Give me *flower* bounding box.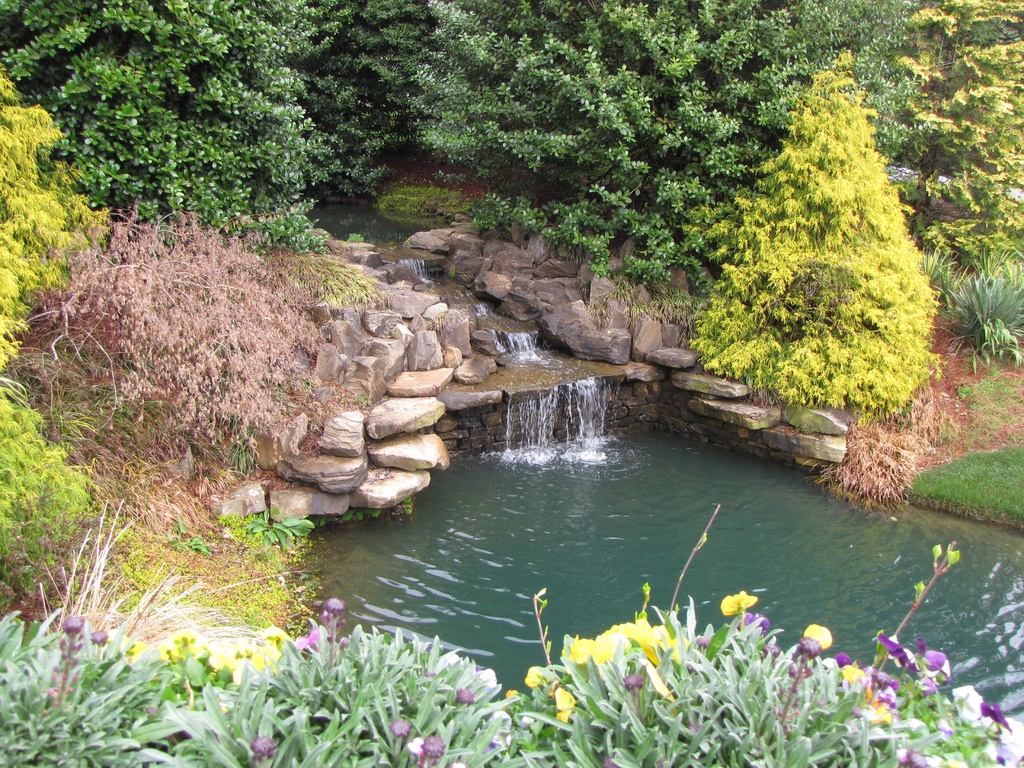
crop(620, 674, 643, 691).
